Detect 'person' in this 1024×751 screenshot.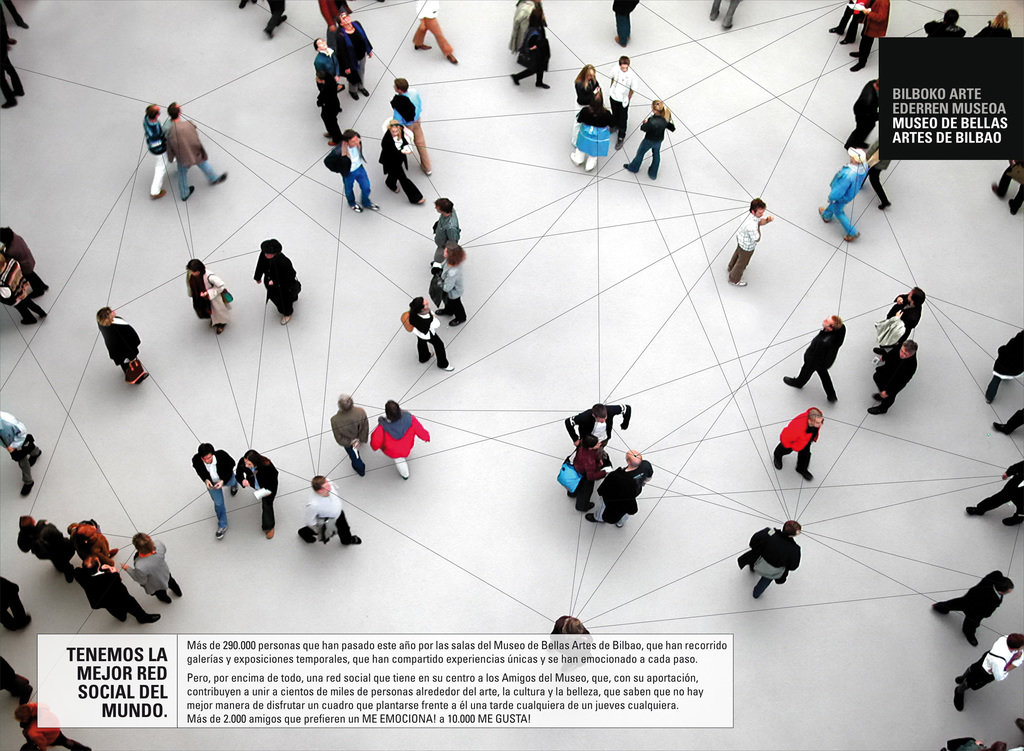
Detection: l=17, t=515, r=76, b=579.
